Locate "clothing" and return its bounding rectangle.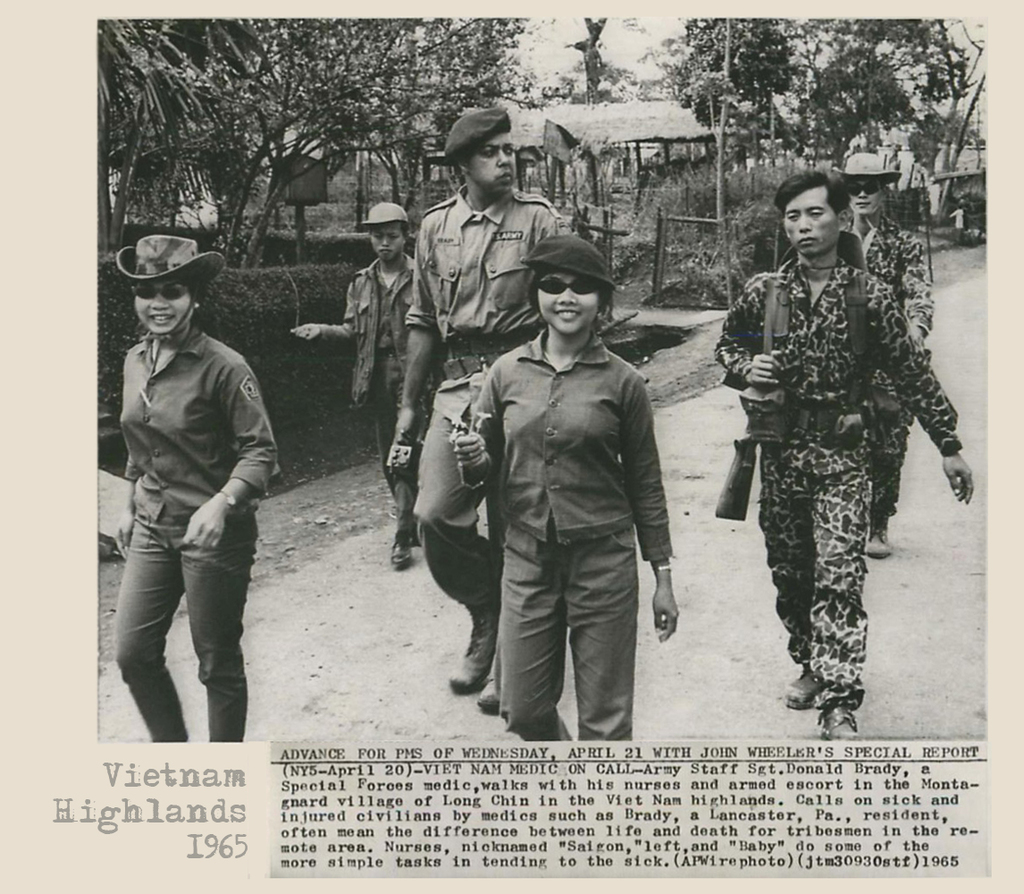
left=409, top=186, right=570, bottom=628.
